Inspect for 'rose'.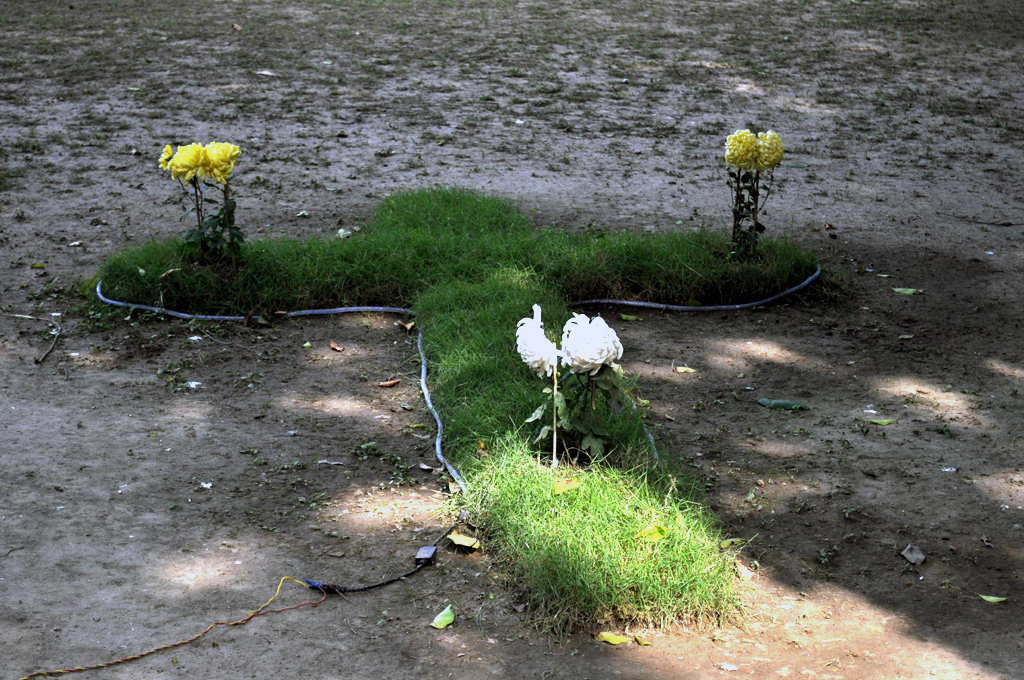
Inspection: 158,144,174,172.
